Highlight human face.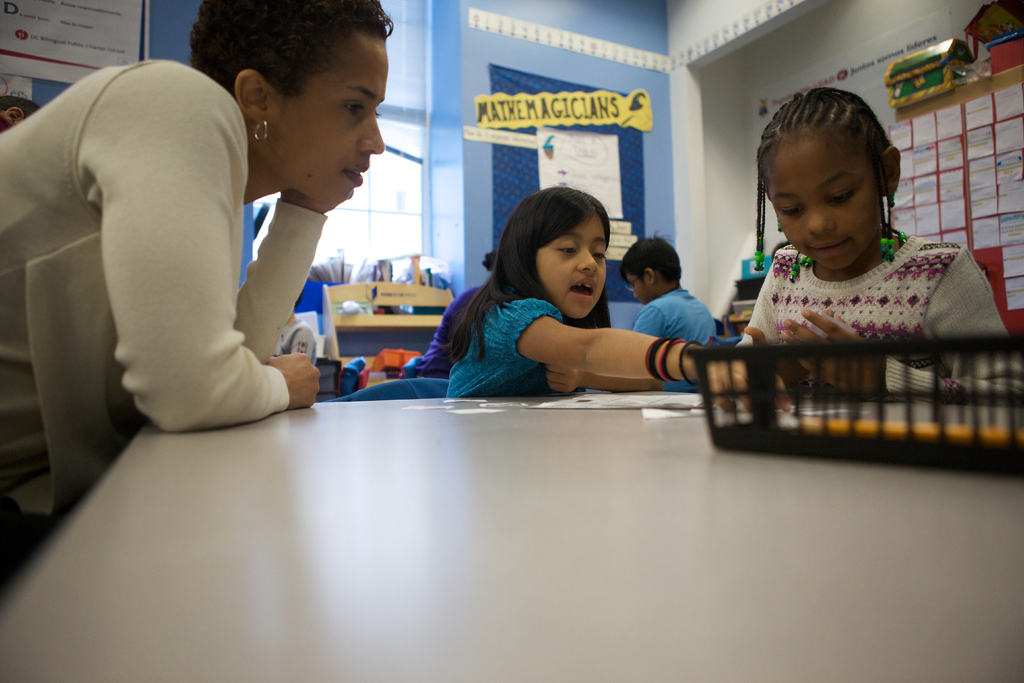
Highlighted region: (x1=626, y1=272, x2=645, y2=304).
